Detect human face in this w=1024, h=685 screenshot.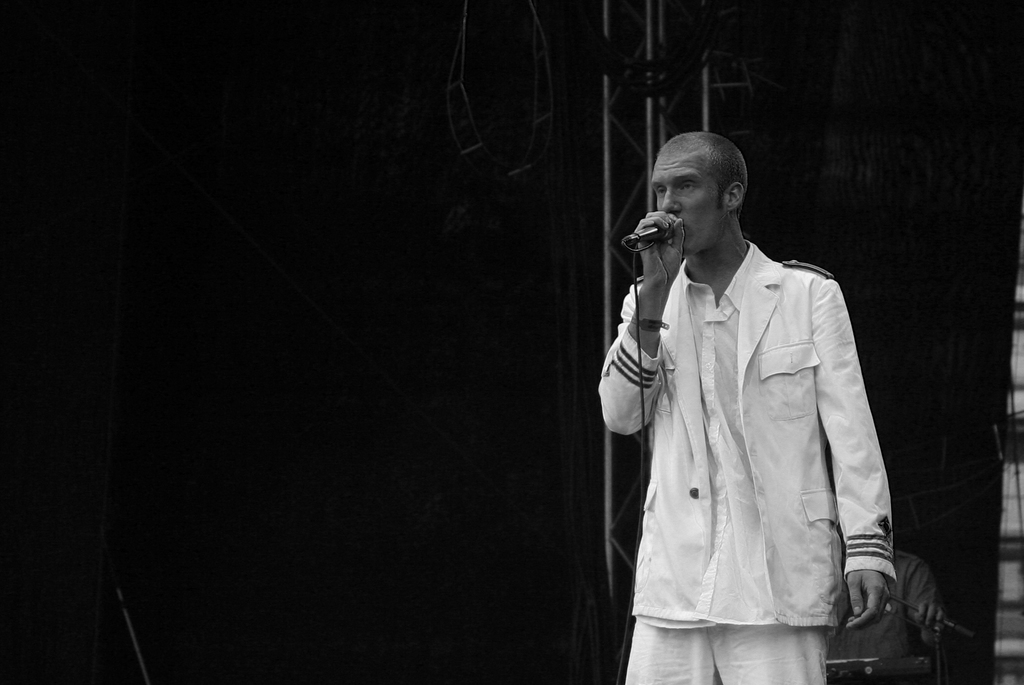
Detection: crop(646, 158, 723, 253).
